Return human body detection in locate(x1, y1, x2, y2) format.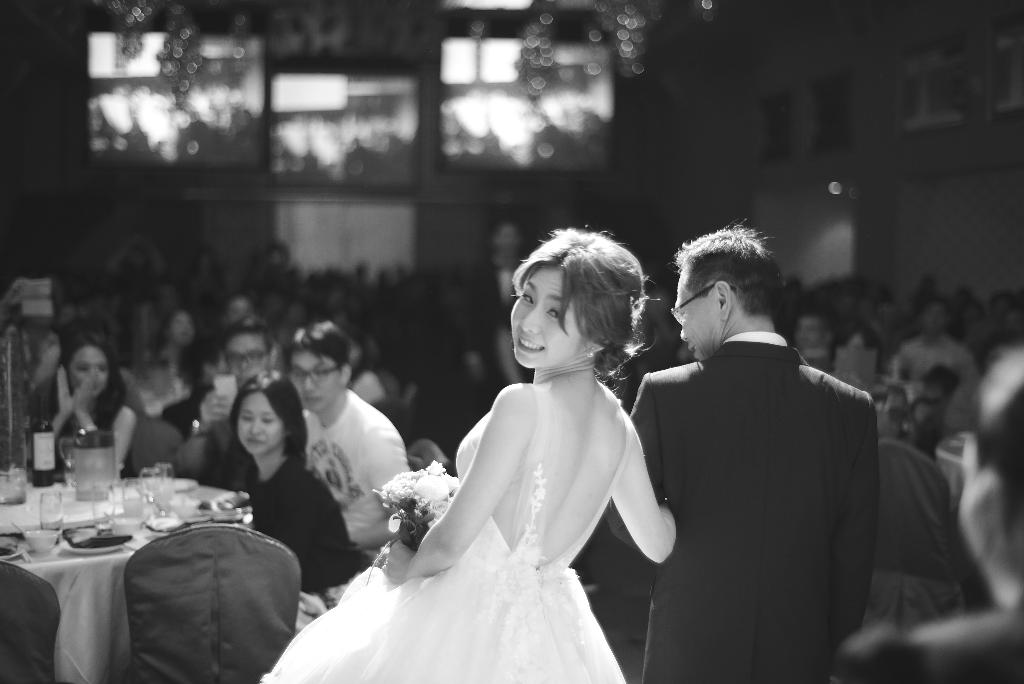
locate(170, 394, 257, 486).
